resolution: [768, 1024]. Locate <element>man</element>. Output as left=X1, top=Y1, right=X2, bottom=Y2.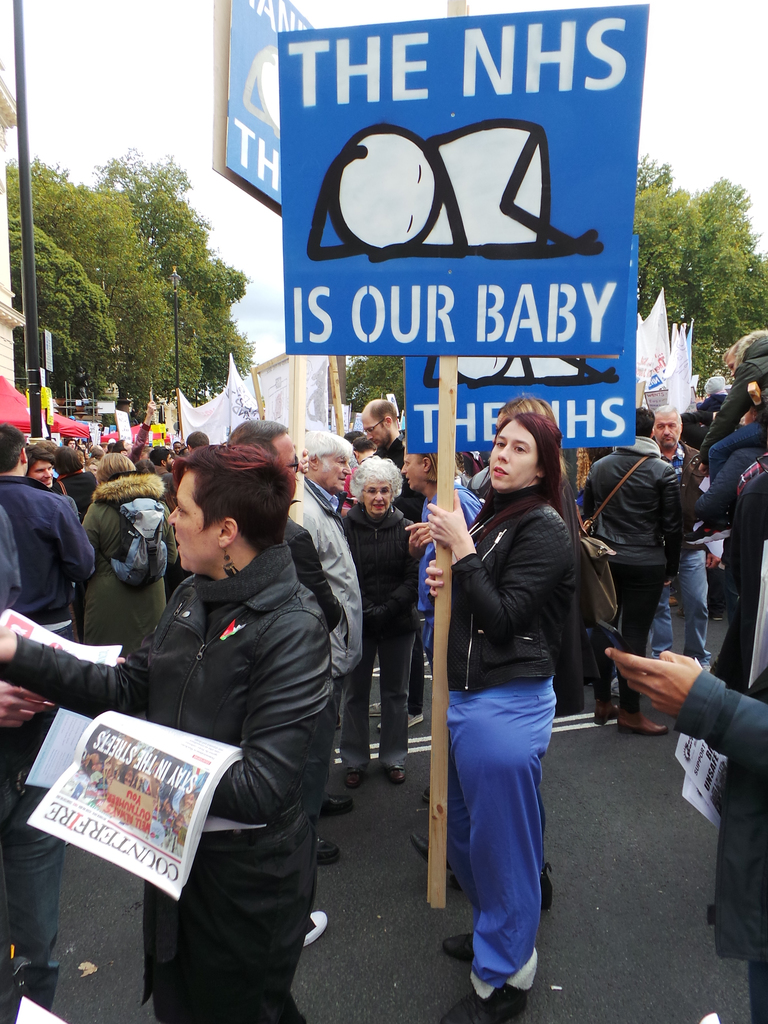
left=111, top=398, right=156, bottom=463.
